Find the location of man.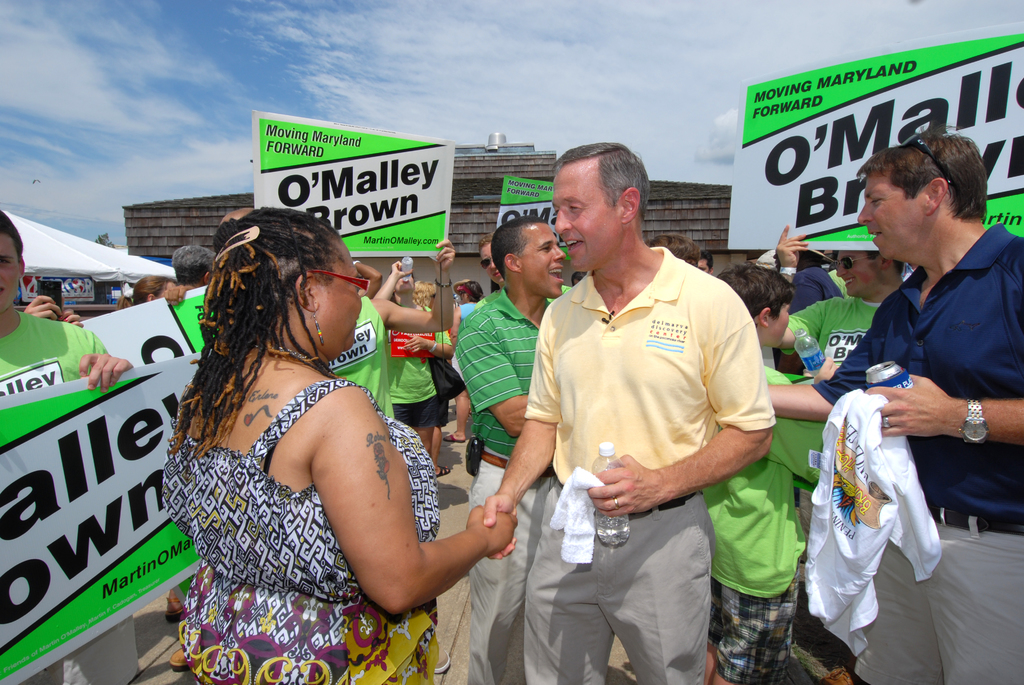
Location: bbox(771, 230, 917, 684).
